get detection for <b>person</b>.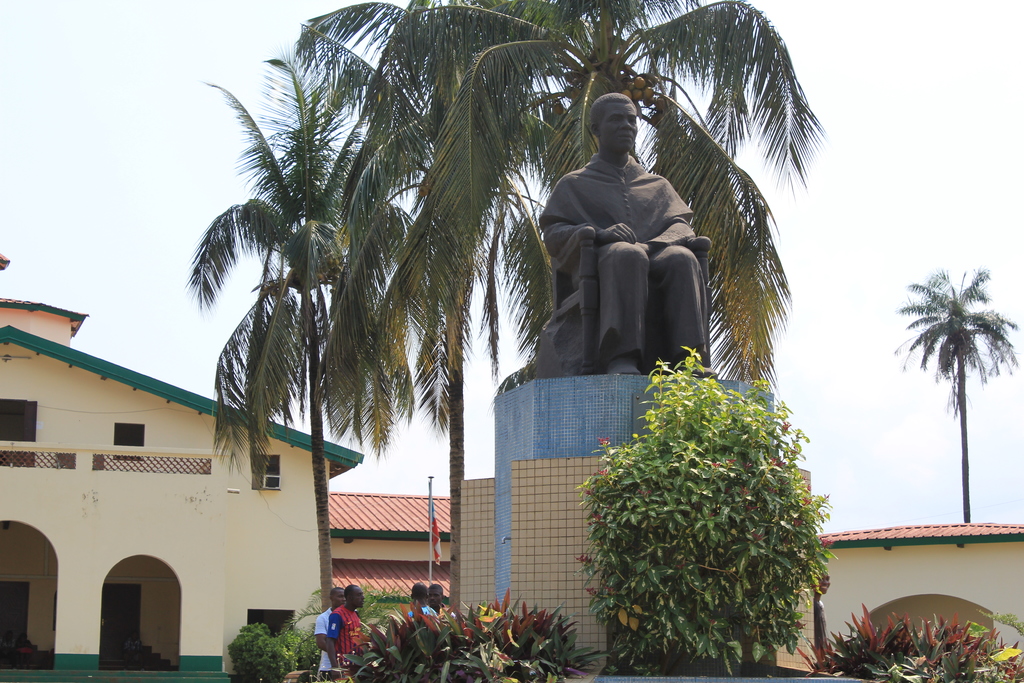
Detection: <bbox>312, 589, 346, 680</bbox>.
